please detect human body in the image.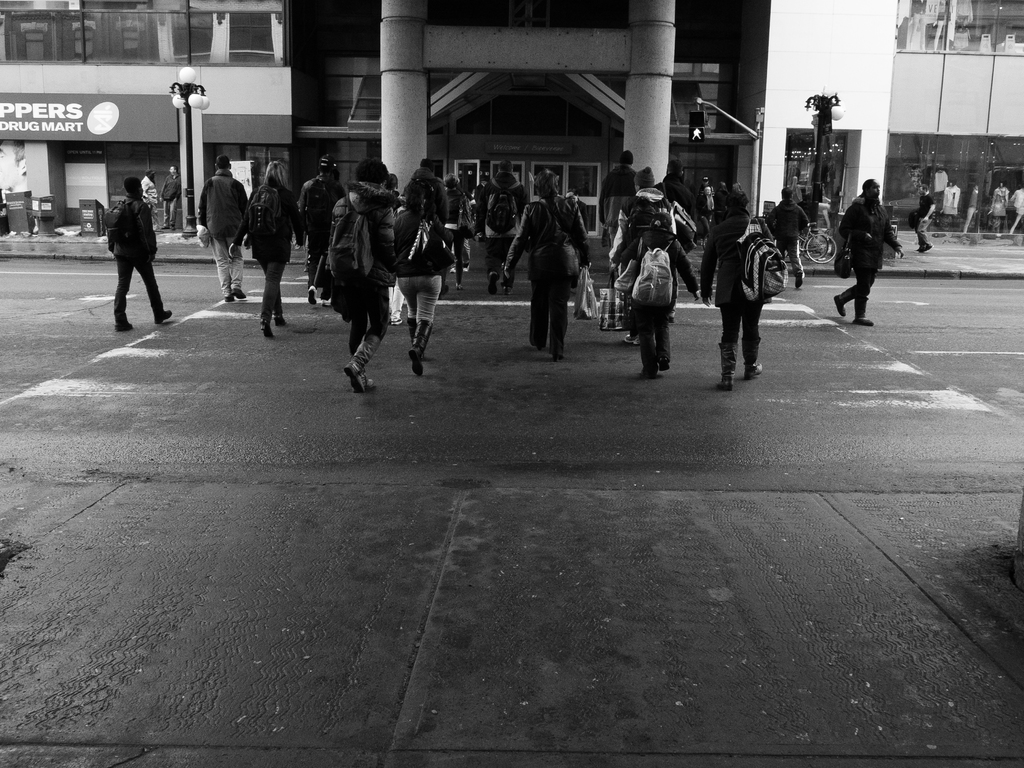
160:164:180:228.
